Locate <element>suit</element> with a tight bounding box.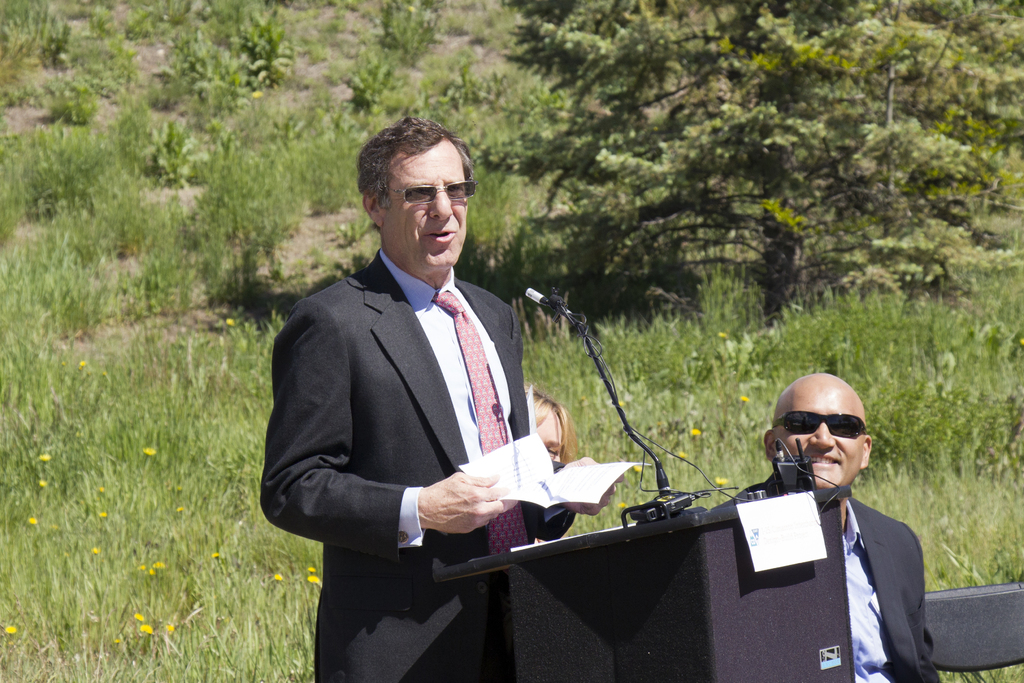
714/498/945/682.
